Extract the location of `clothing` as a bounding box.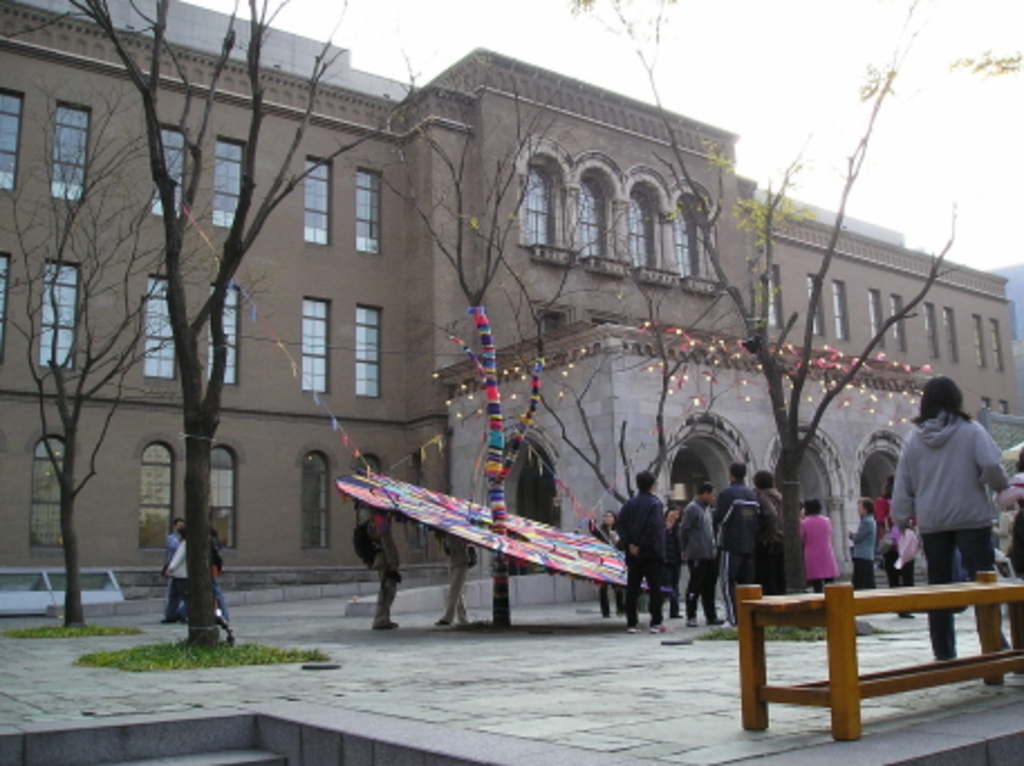
bbox=(890, 403, 1011, 634).
